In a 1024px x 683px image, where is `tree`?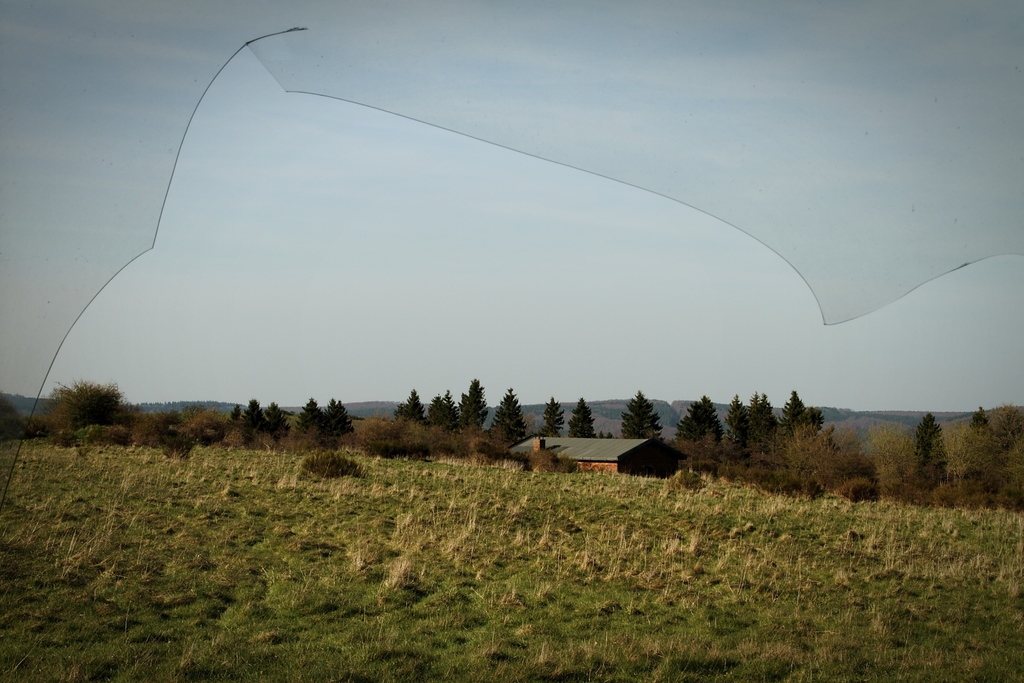
570/396/598/438.
